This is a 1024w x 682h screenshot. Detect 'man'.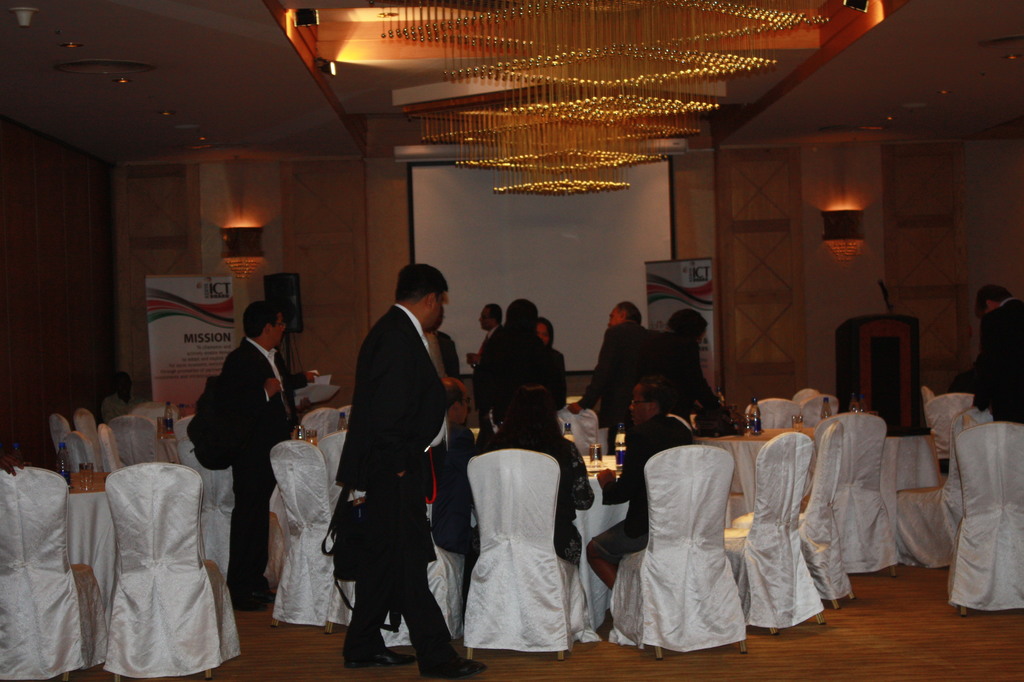
(465, 293, 576, 409).
